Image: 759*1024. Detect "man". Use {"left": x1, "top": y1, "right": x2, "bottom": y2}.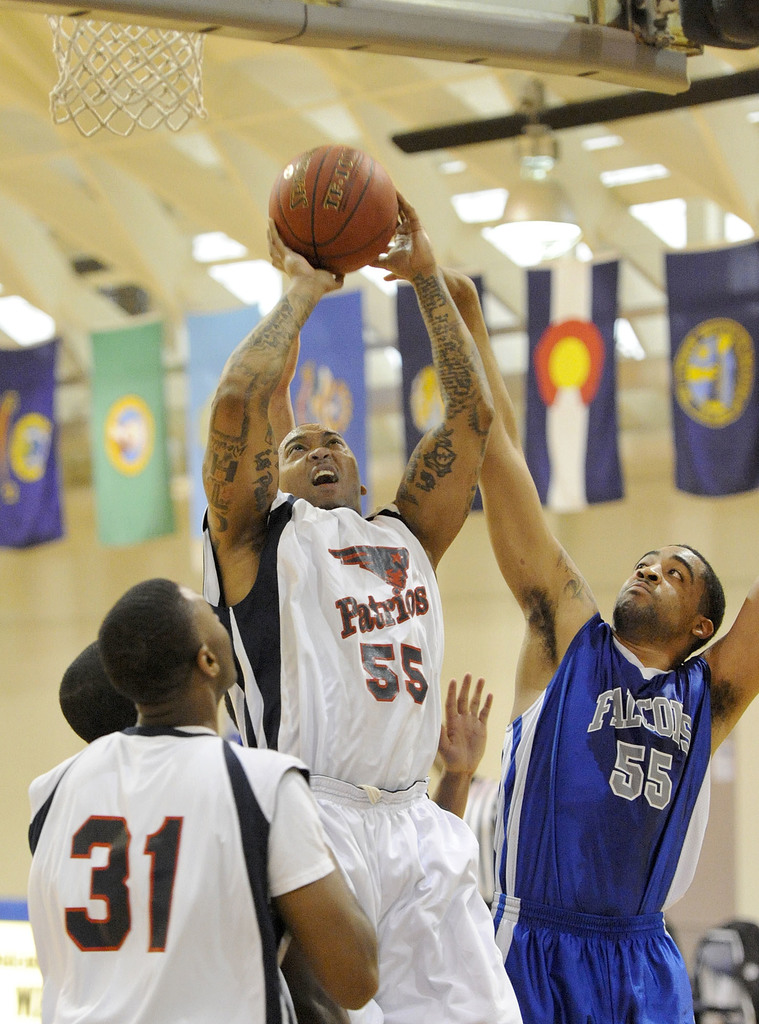
{"left": 19, "top": 646, "right": 348, "bottom": 1022}.
